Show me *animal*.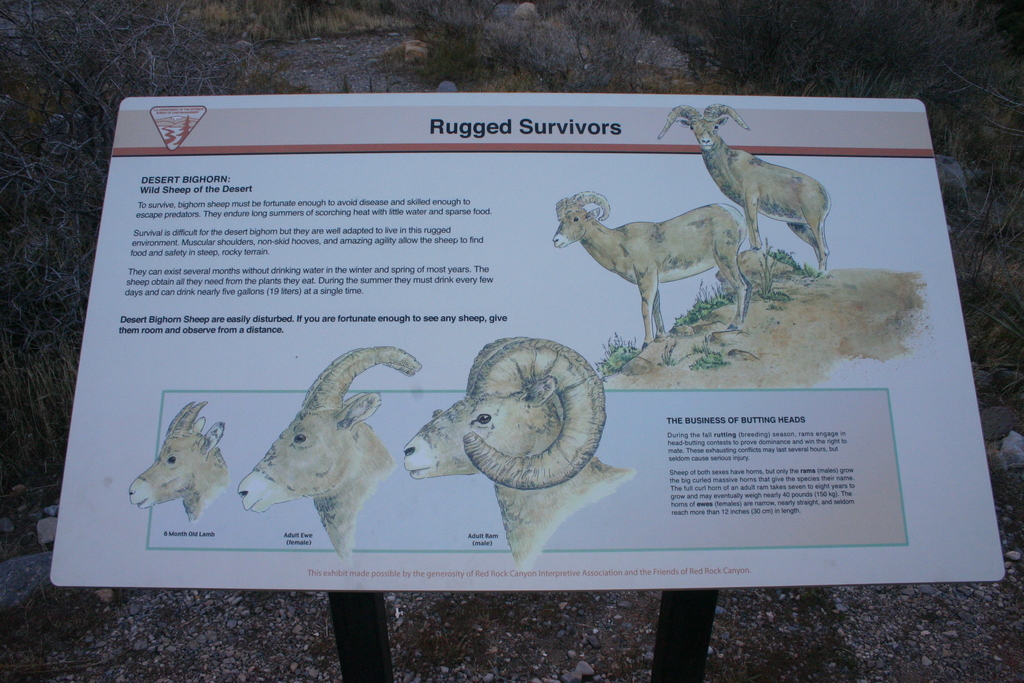
*animal* is here: crop(237, 345, 425, 558).
